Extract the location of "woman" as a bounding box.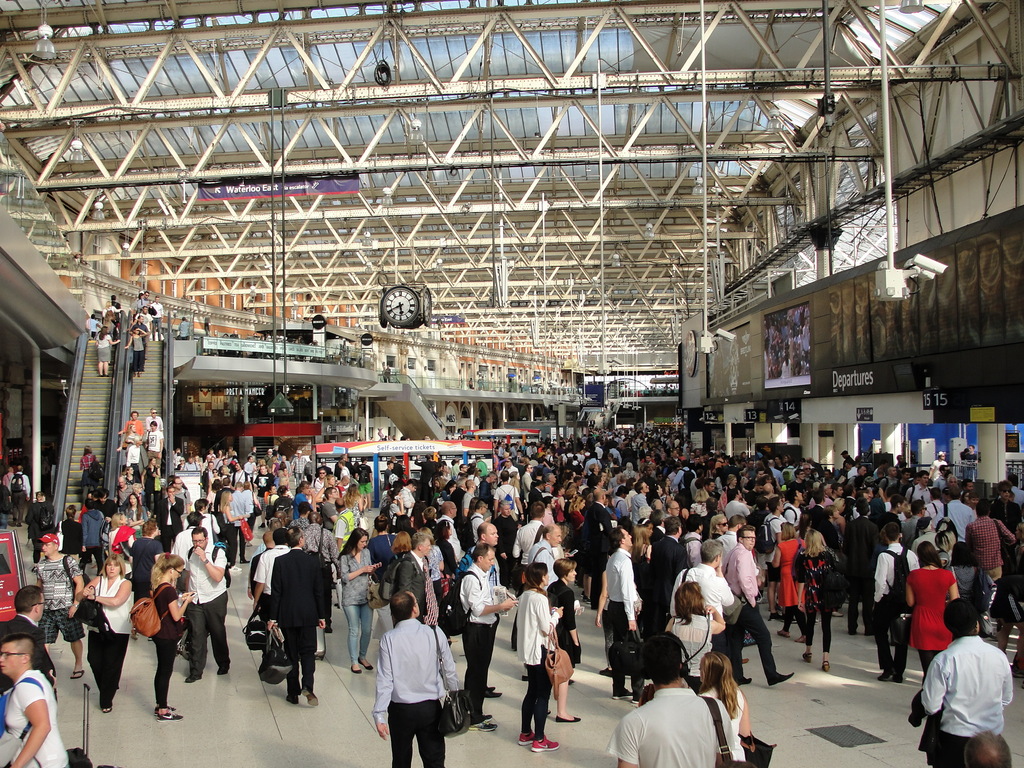
(x1=905, y1=541, x2=960, y2=685).
